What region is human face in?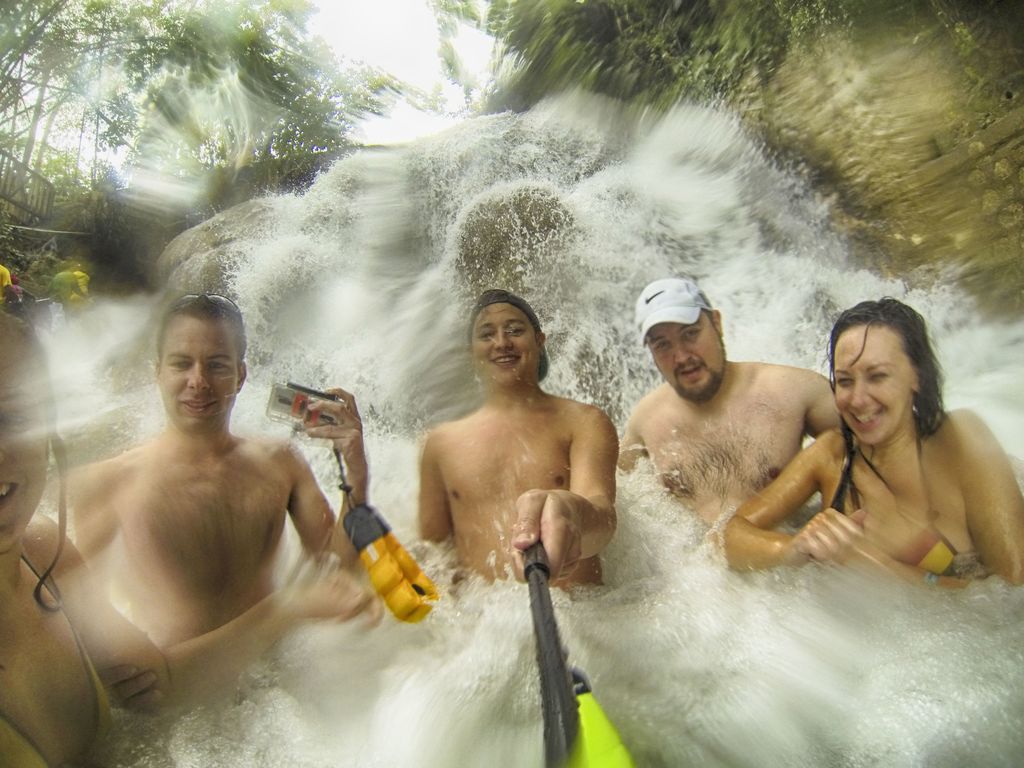
(left=647, top=310, right=729, bottom=397).
